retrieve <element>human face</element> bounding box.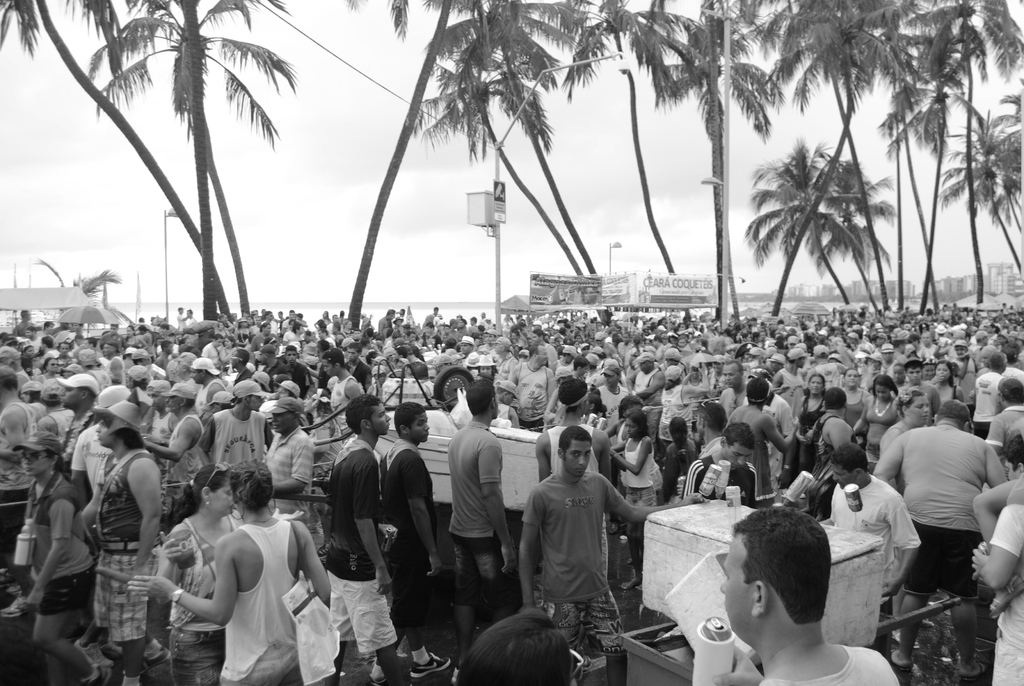
Bounding box: [164,396,182,411].
